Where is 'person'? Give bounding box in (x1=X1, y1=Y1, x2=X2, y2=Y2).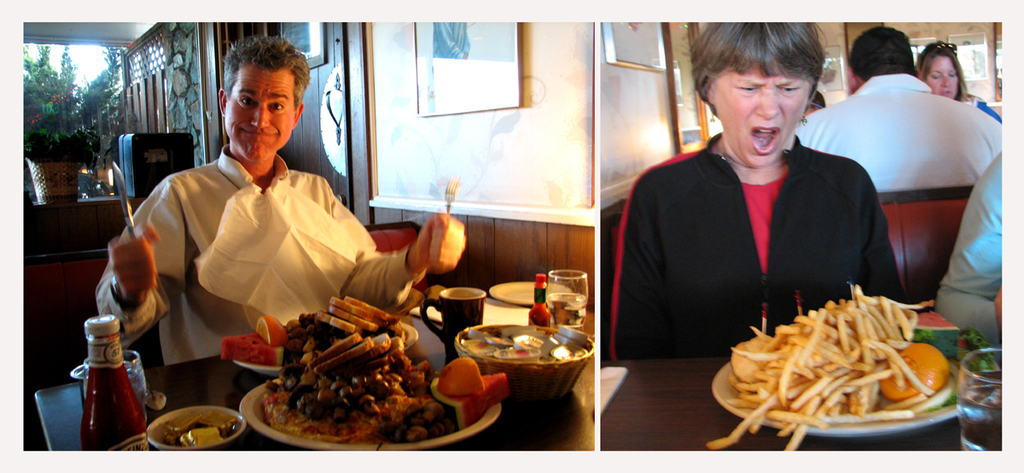
(x1=931, y1=151, x2=1009, y2=338).
